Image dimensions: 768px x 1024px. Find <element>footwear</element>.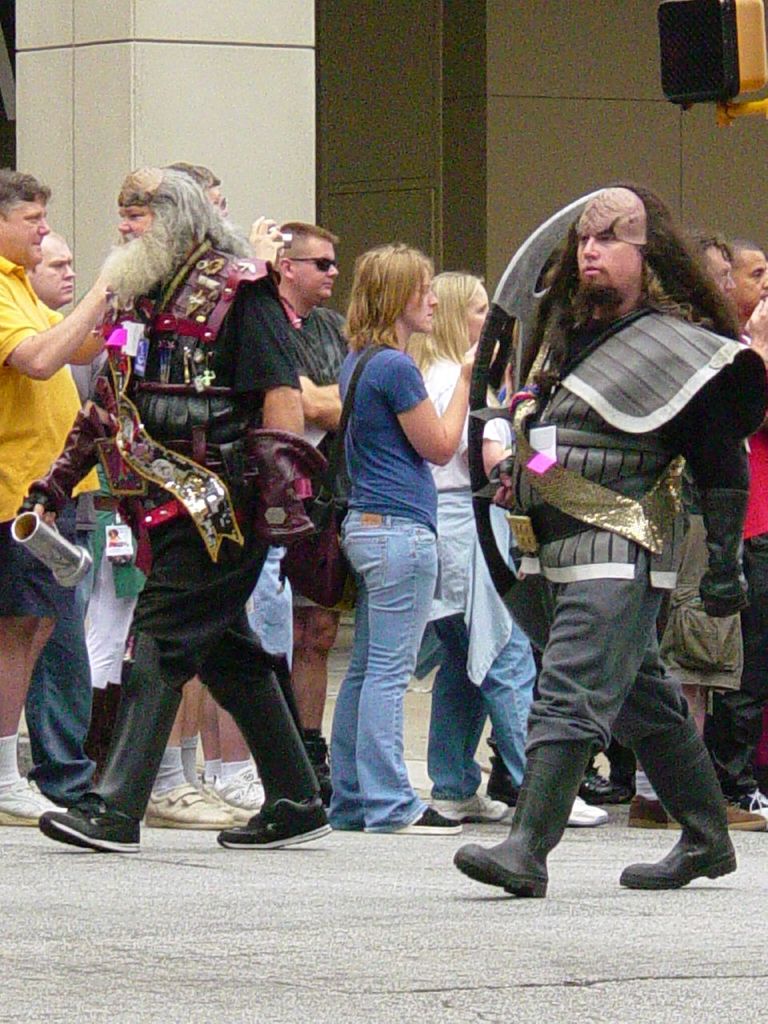
(x1=626, y1=791, x2=666, y2=828).
